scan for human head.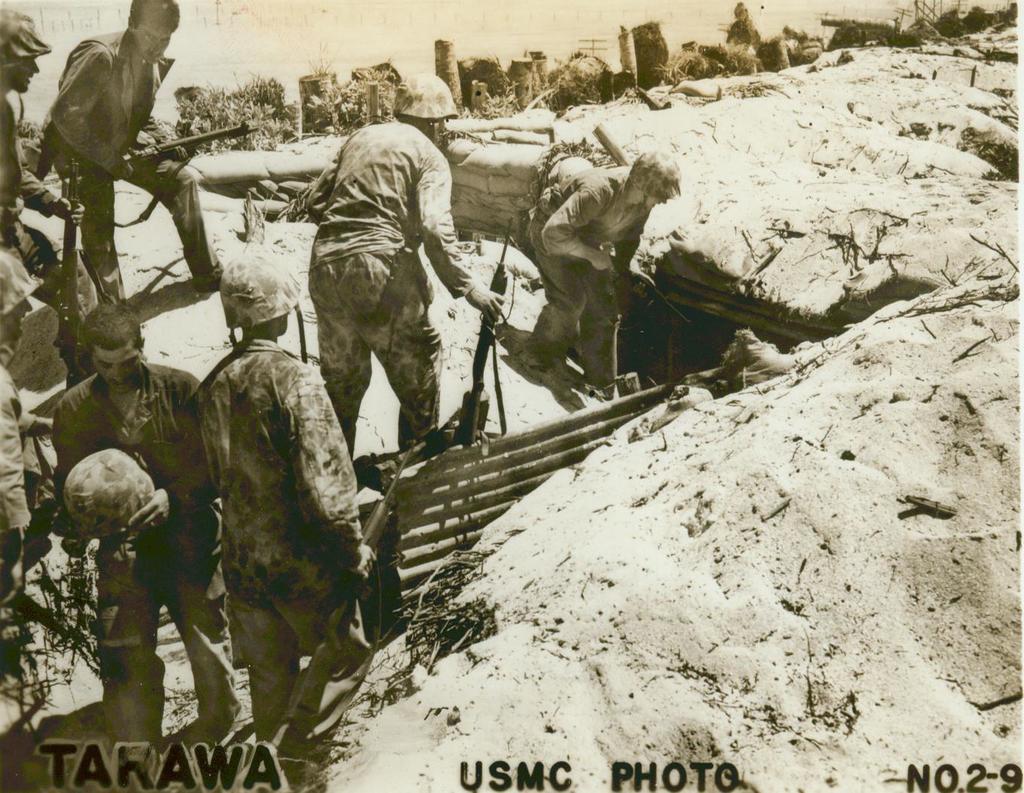
Scan result: [x1=393, y1=66, x2=462, y2=136].
